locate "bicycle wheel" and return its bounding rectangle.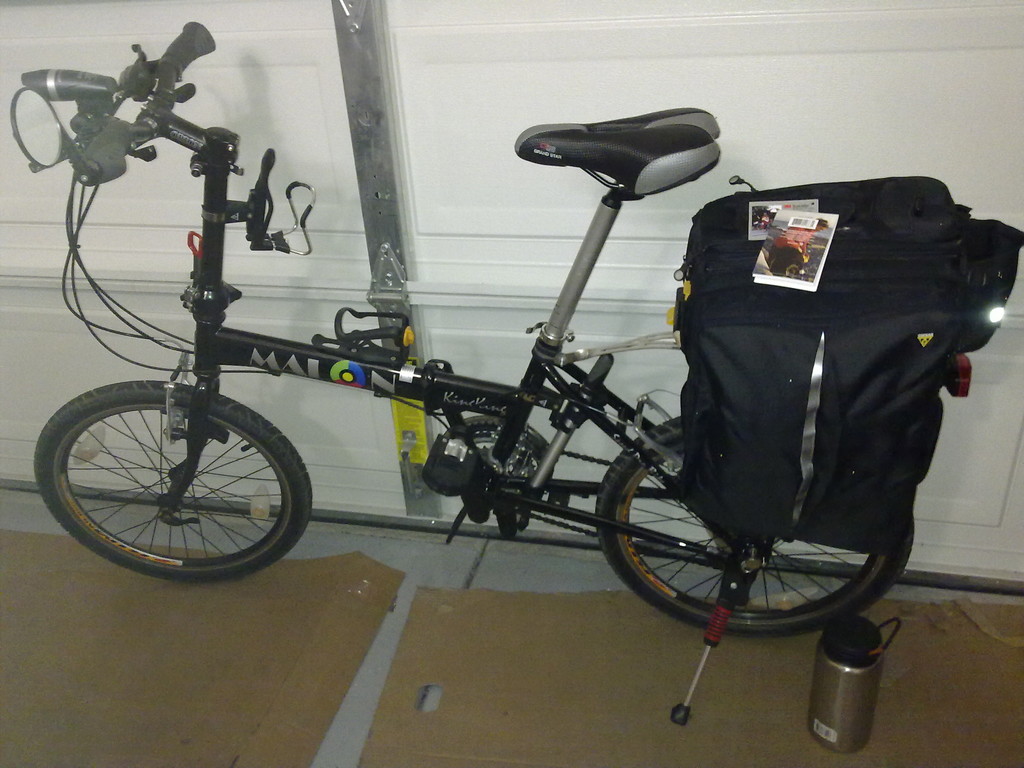
[x1=24, y1=364, x2=315, y2=588].
